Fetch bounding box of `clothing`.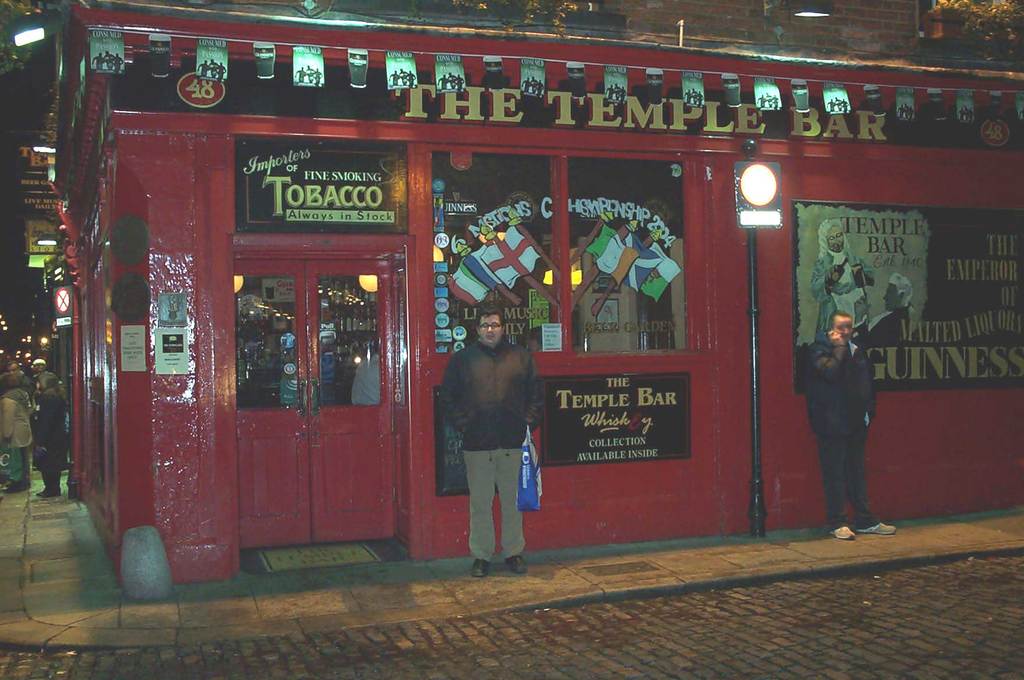
Bbox: locate(693, 90, 698, 106).
